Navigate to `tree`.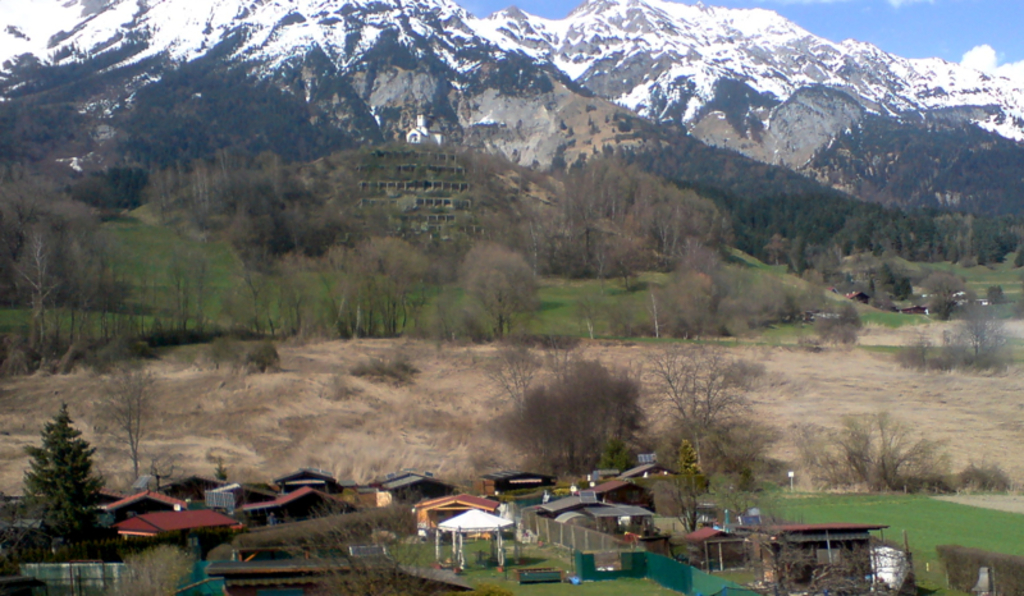
Navigation target: (495,350,639,489).
